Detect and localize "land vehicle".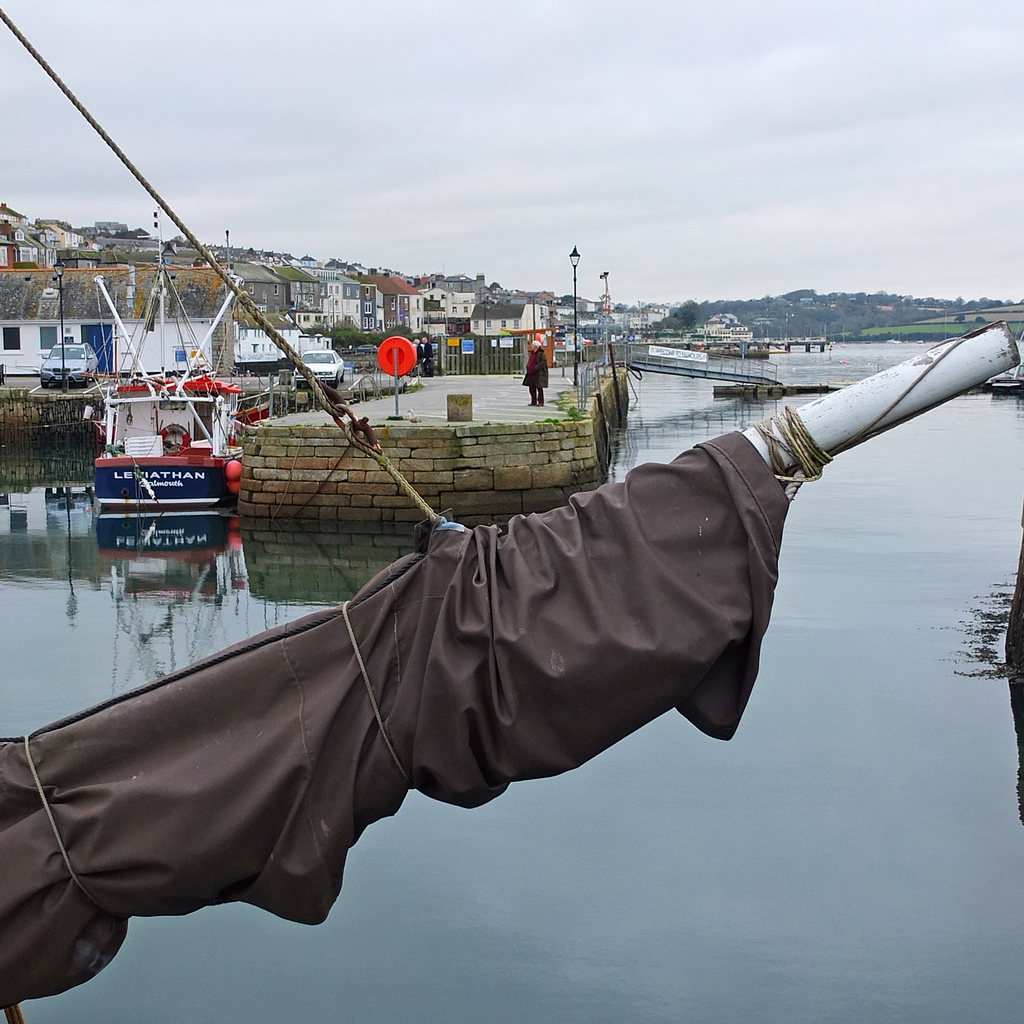
Localized at (580,334,593,348).
